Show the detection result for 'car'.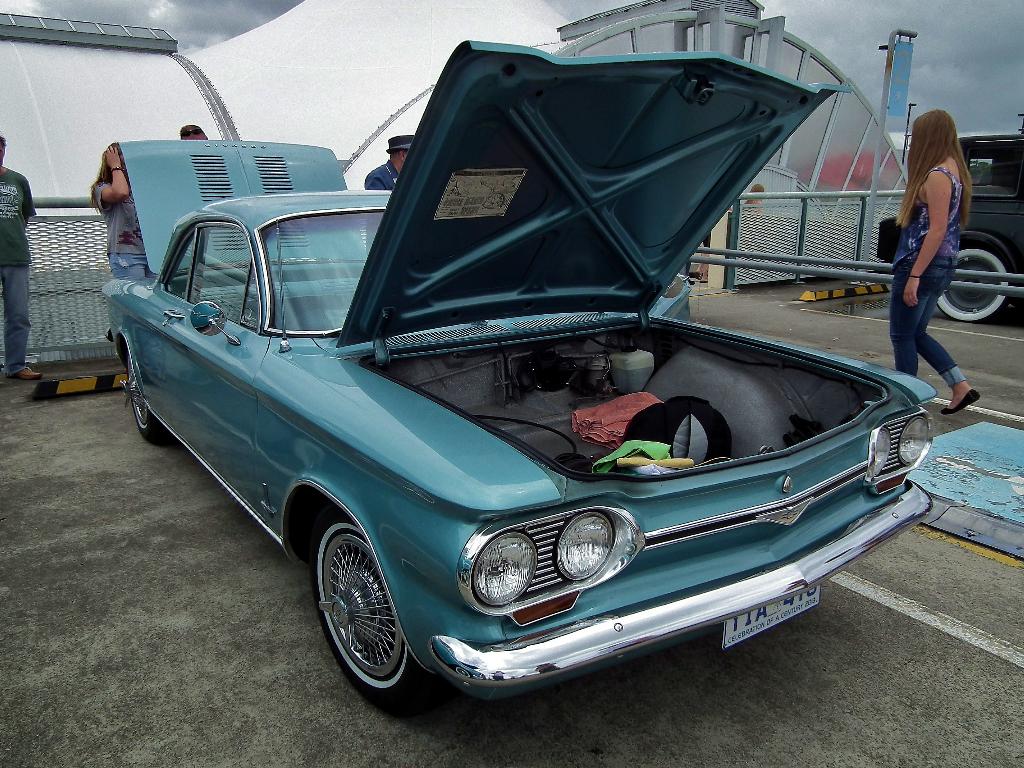
941,125,1023,314.
